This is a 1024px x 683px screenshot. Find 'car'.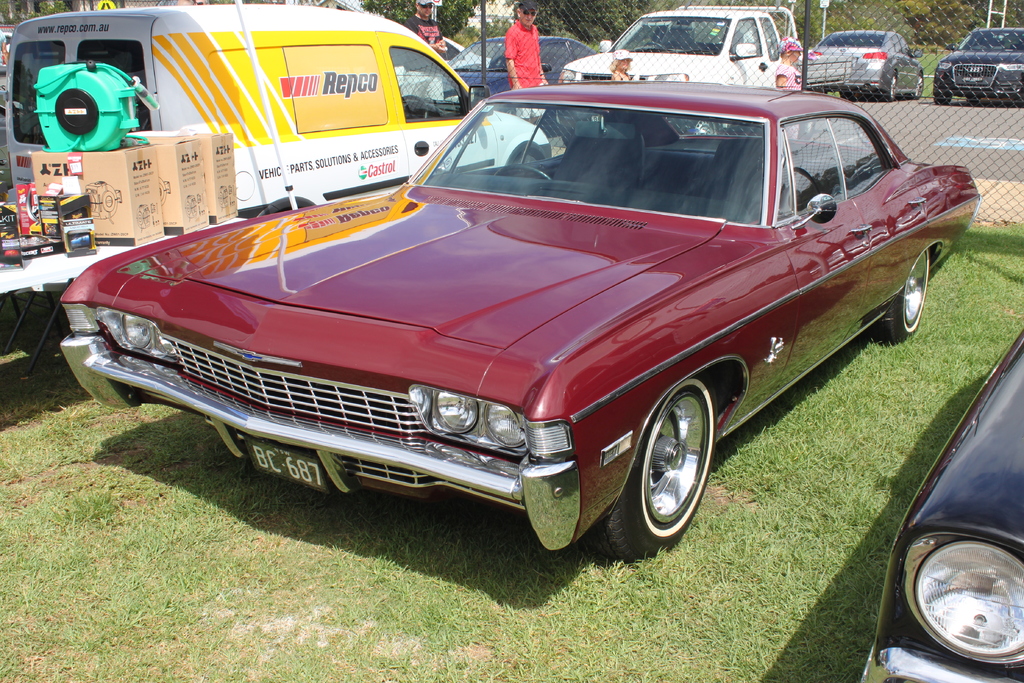
Bounding box: 860, 331, 1023, 682.
